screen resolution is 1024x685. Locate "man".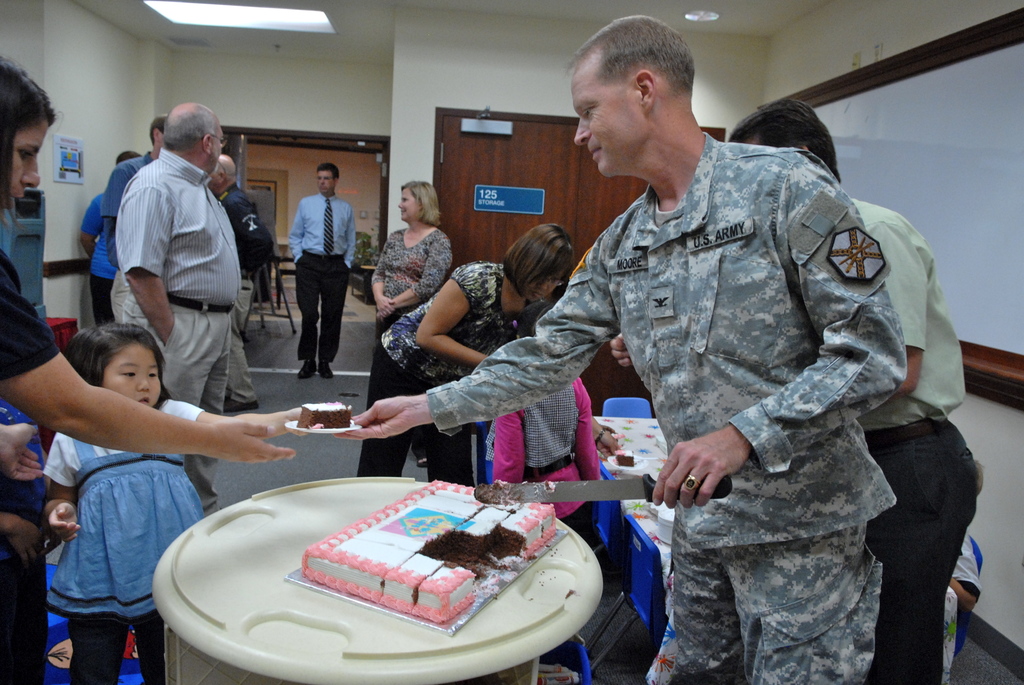
detection(610, 95, 976, 684).
